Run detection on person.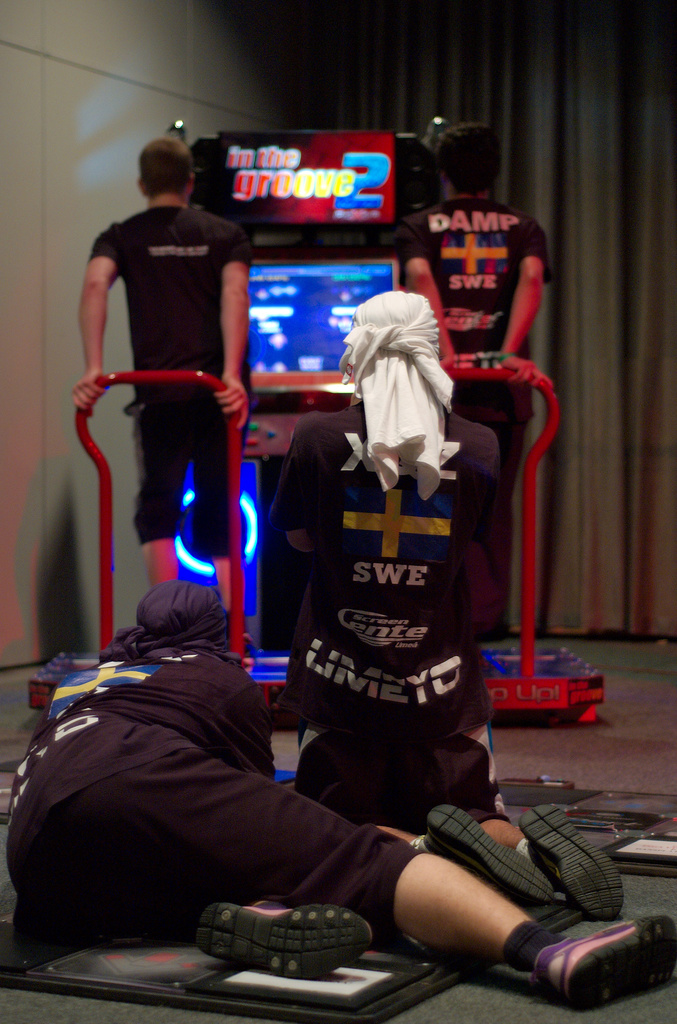
Result: bbox=(67, 100, 261, 630).
